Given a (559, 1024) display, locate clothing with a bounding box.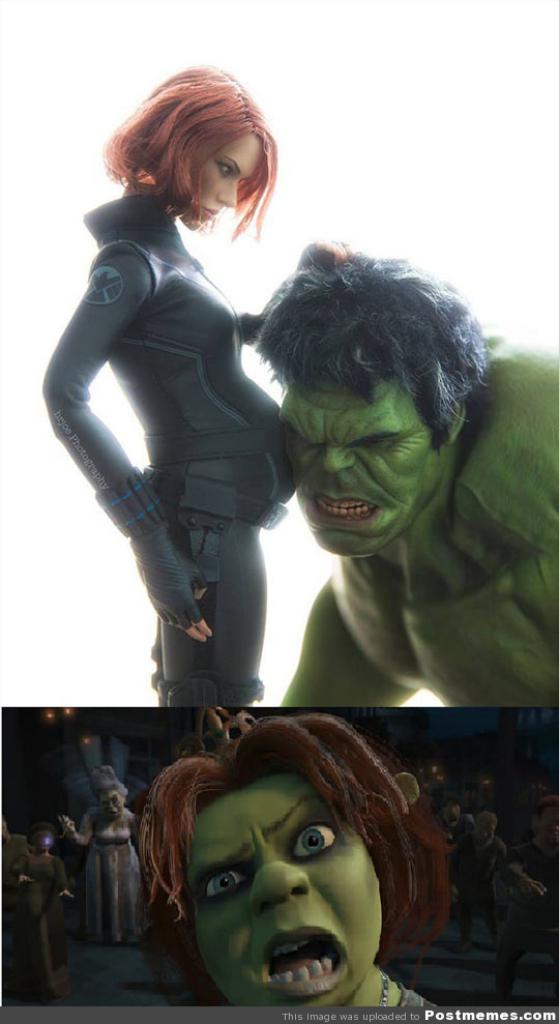
Located: (x1=11, y1=853, x2=66, y2=995).
